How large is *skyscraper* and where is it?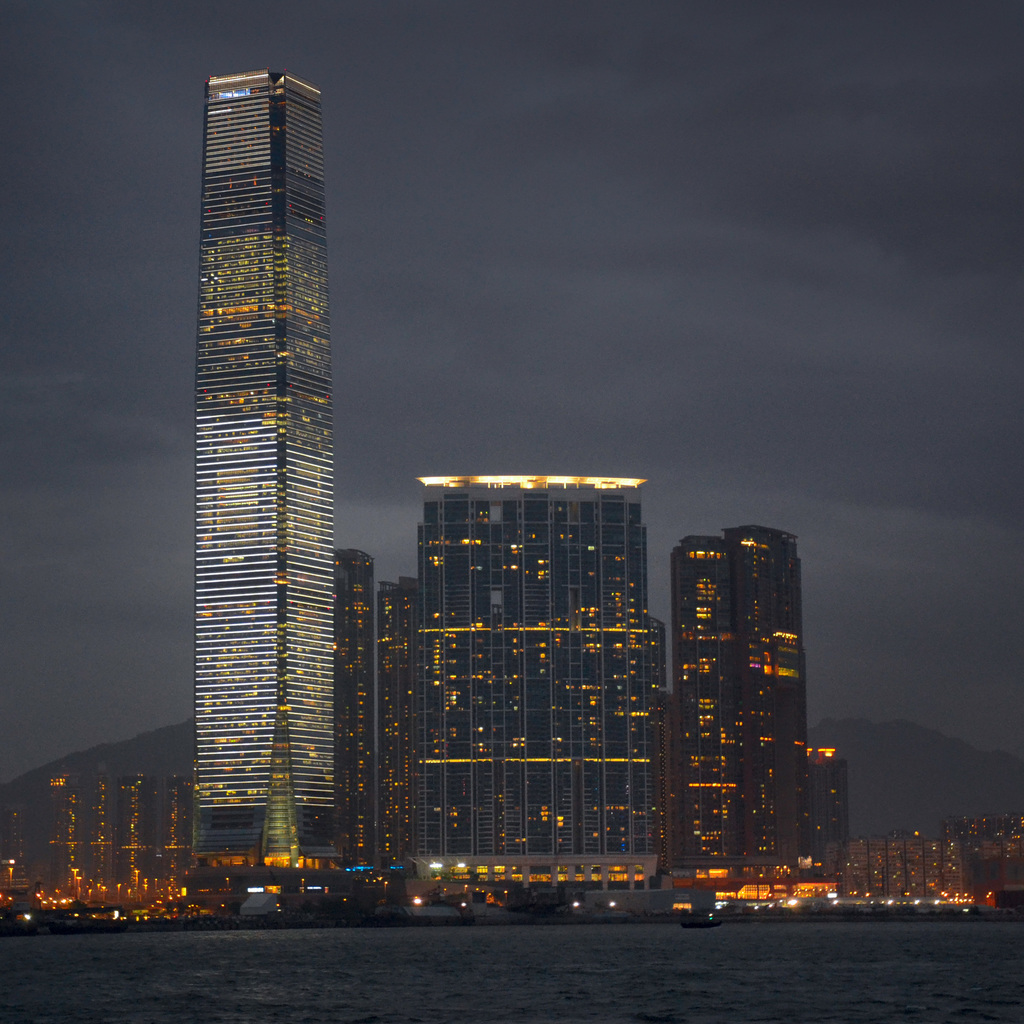
Bounding box: left=381, top=566, right=421, bottom=885.
